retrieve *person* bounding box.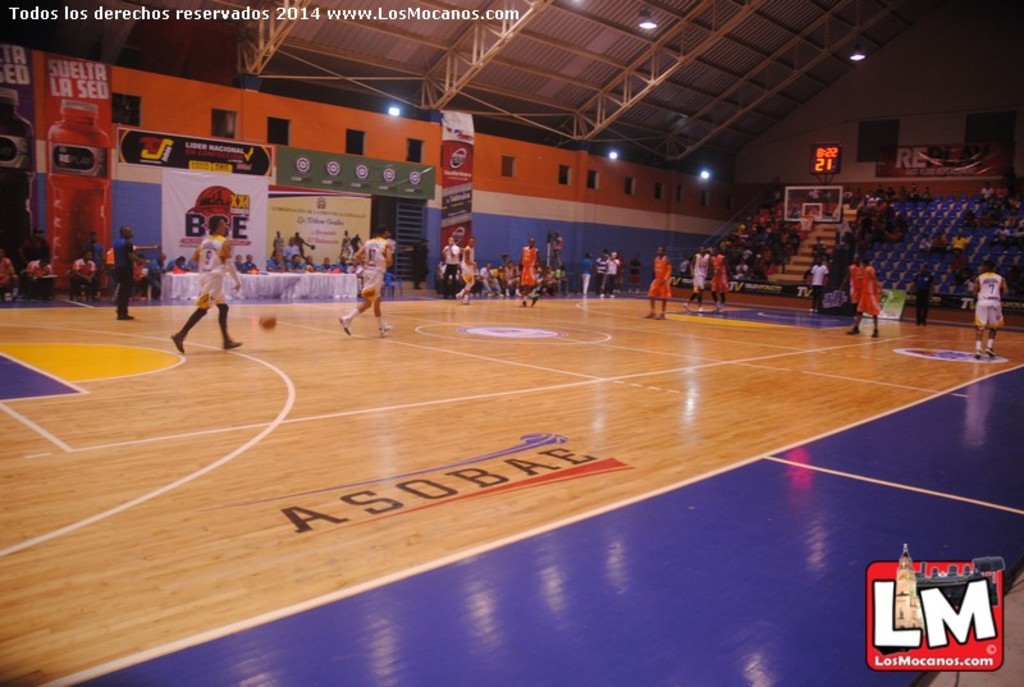
Bounding box: 108/216/157/321.
